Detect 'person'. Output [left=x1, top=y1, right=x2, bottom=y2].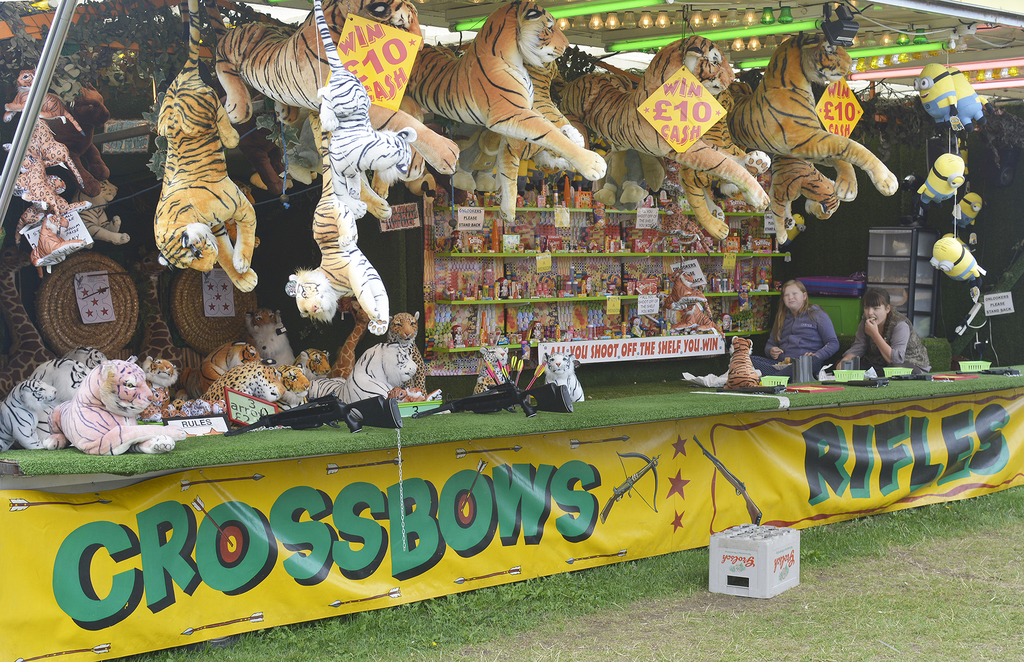
[left=840, top=285, right=944, bottom=378].
